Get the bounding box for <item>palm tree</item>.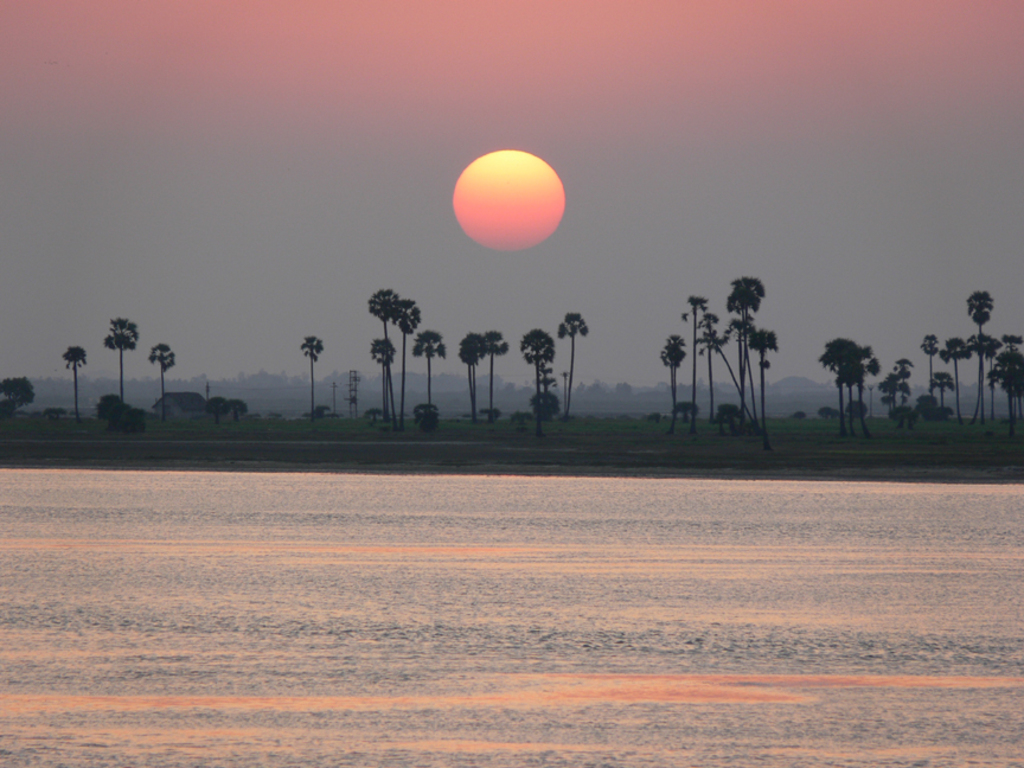
[left=832, top=333, right=895, bottom=431].
